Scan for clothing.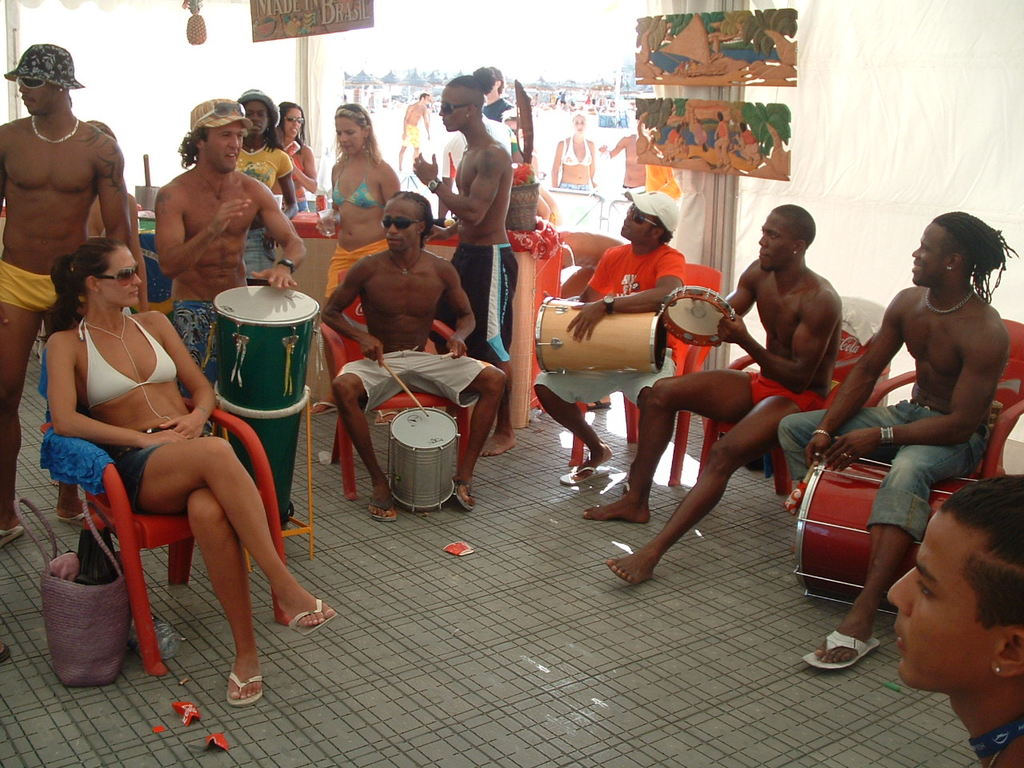
Scan result: [0, 259, 61, 312].
